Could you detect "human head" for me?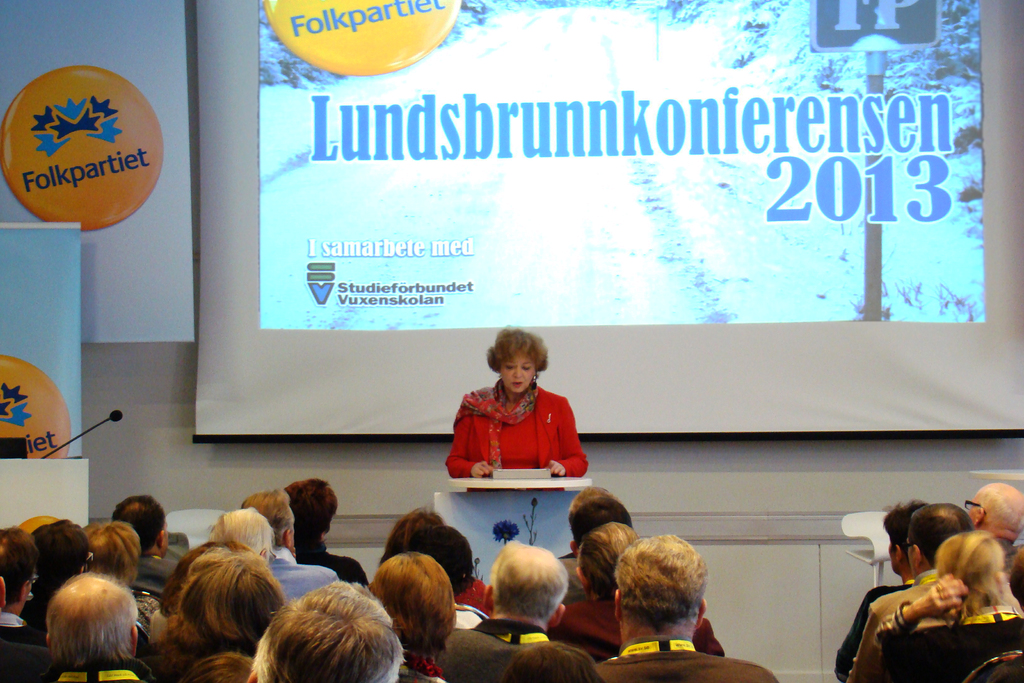
Detection result: Rect(566, 488, 620, 514).
